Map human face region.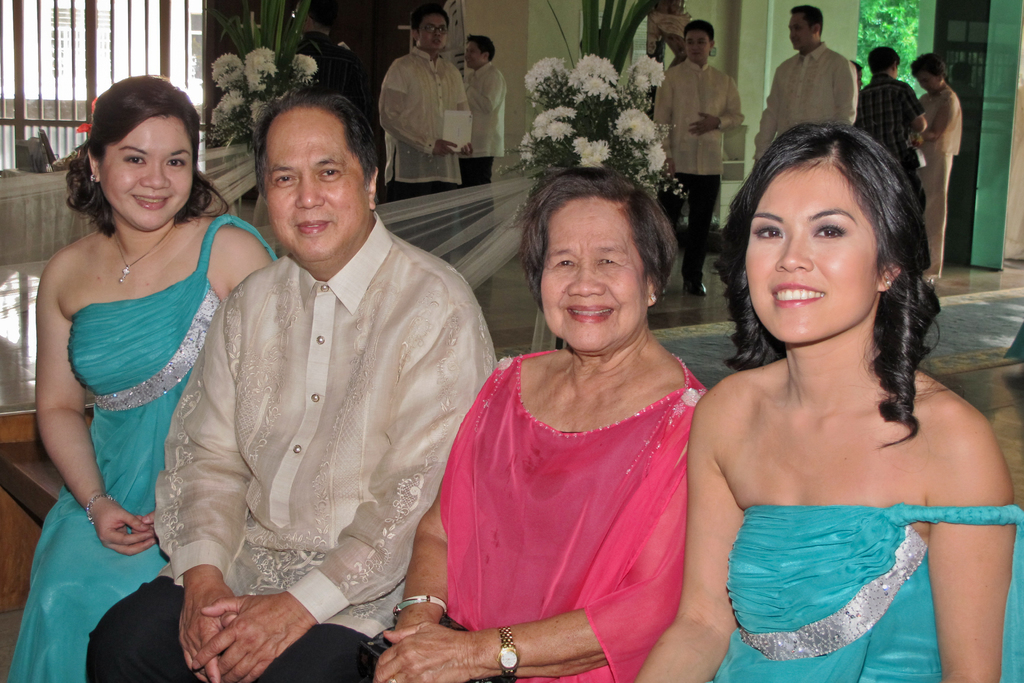
Mapped to (543,199,649,356).
